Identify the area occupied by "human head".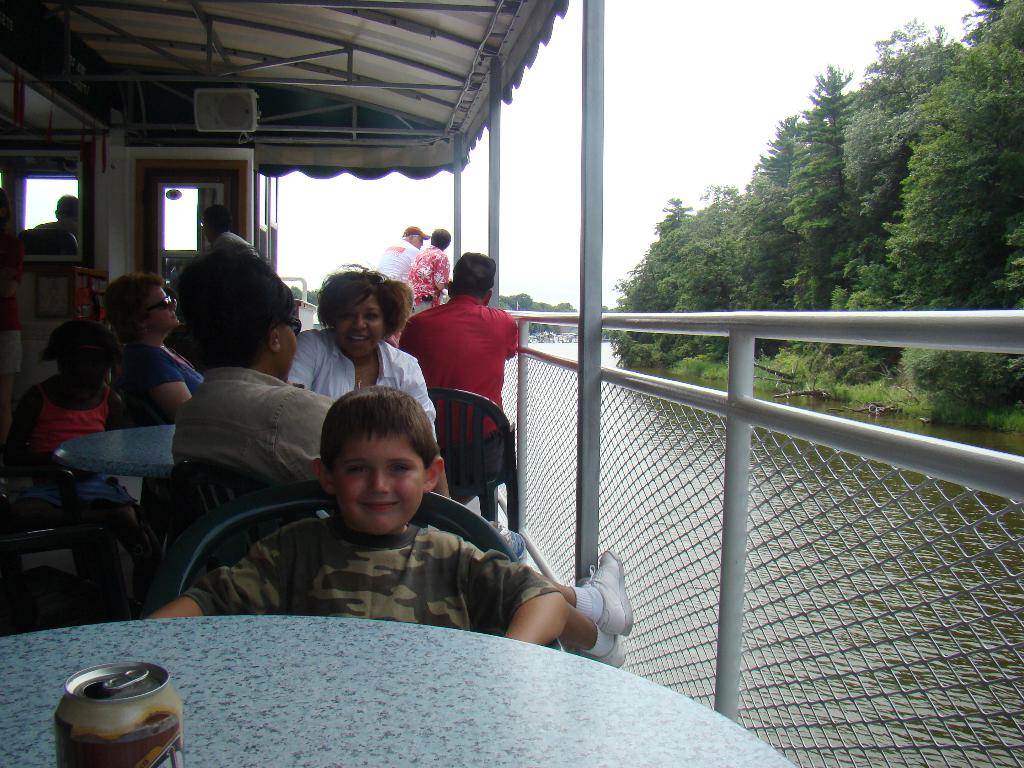
Area: bbox=(301, 369, 423, 541).
